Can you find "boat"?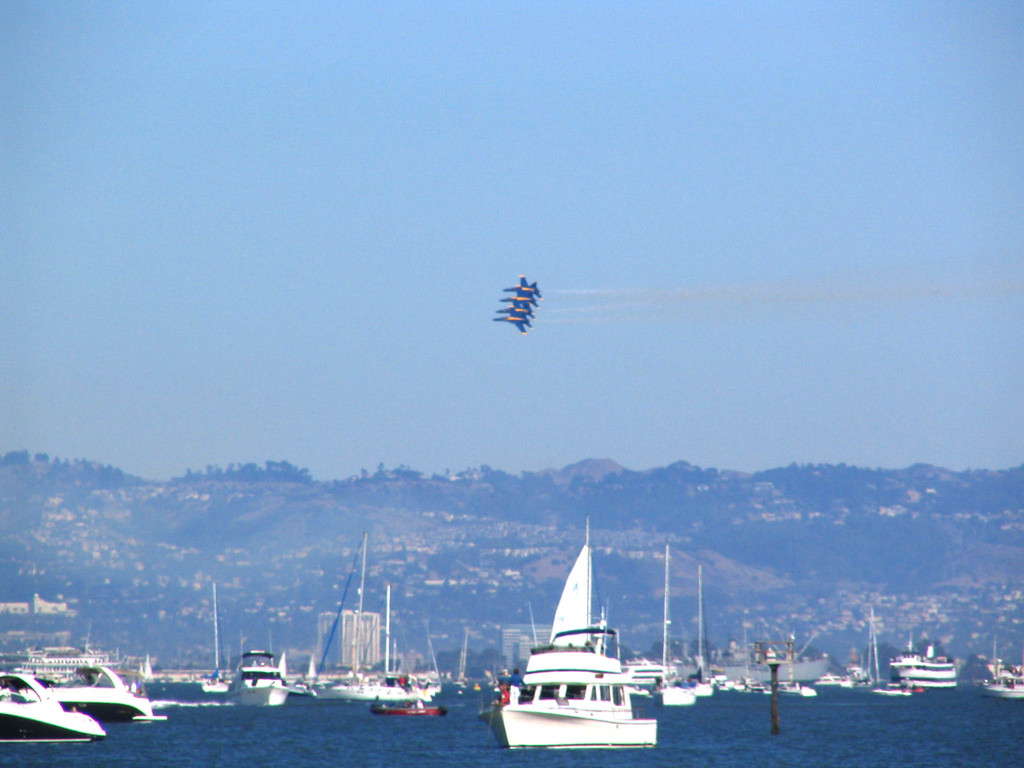
Yes, bounding box: [136,653,159,689].
